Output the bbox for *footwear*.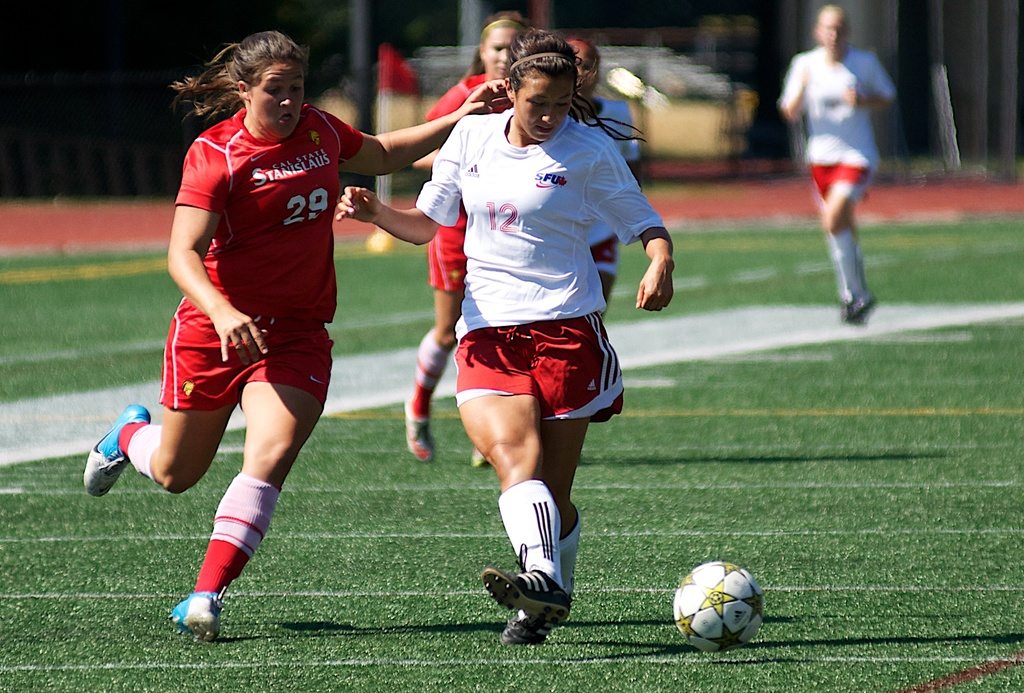
<region>168, 588, 223, 638</region>.
